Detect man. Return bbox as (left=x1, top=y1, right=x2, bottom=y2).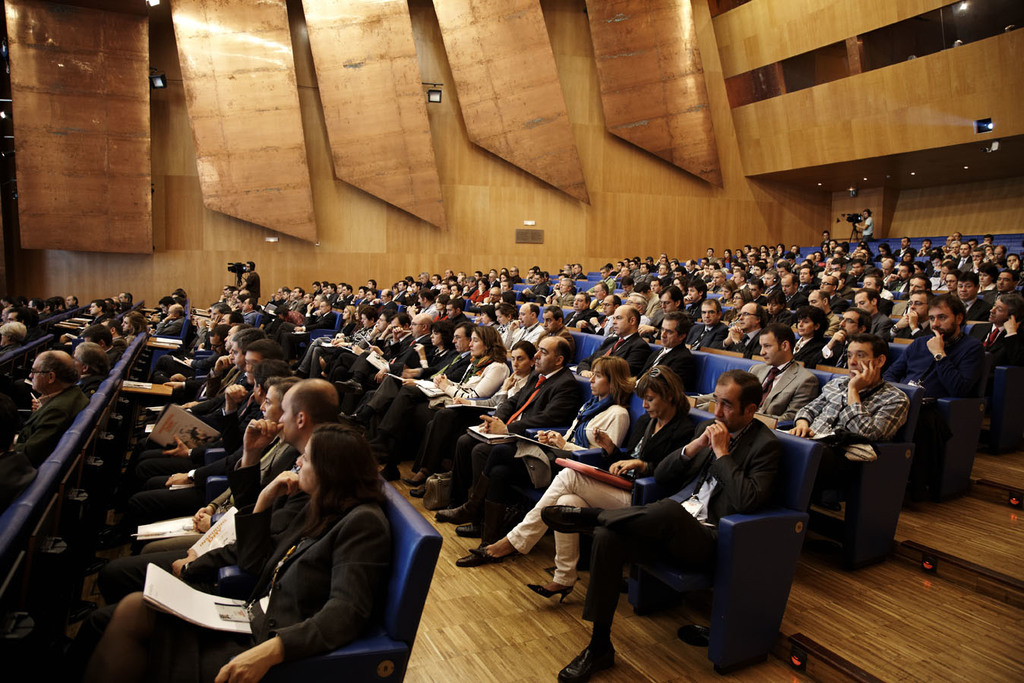
(left=858, top=210, right=878, bottom=238).
